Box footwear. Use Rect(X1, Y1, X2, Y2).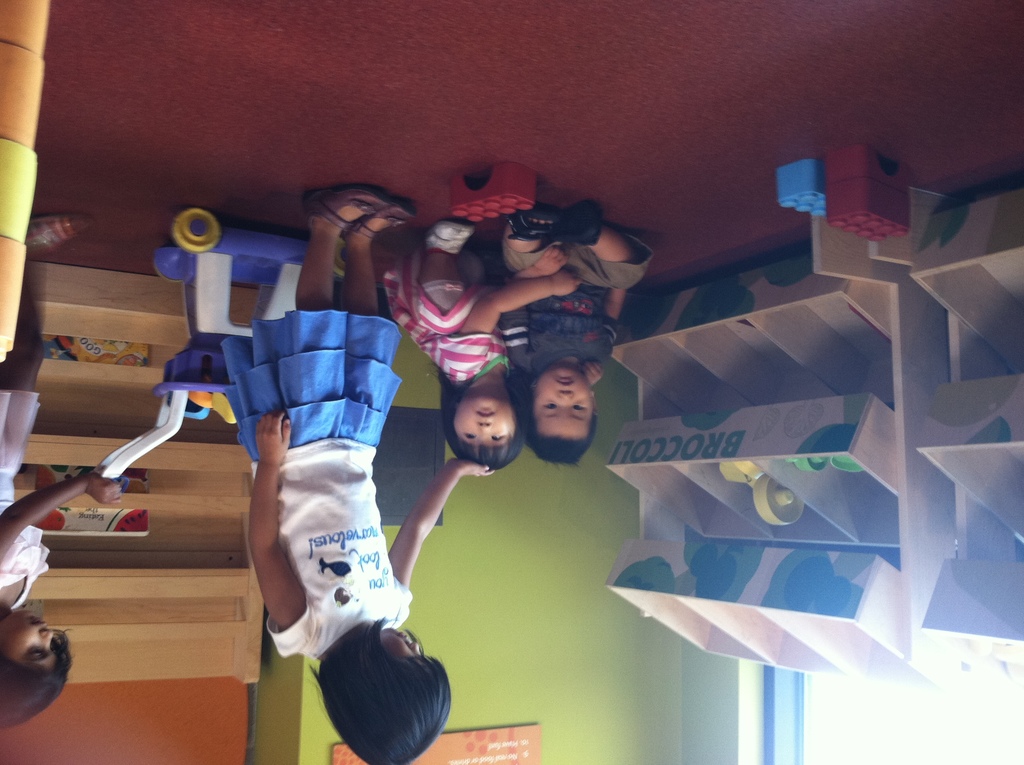
Rect(421, 218, 482, 256).
